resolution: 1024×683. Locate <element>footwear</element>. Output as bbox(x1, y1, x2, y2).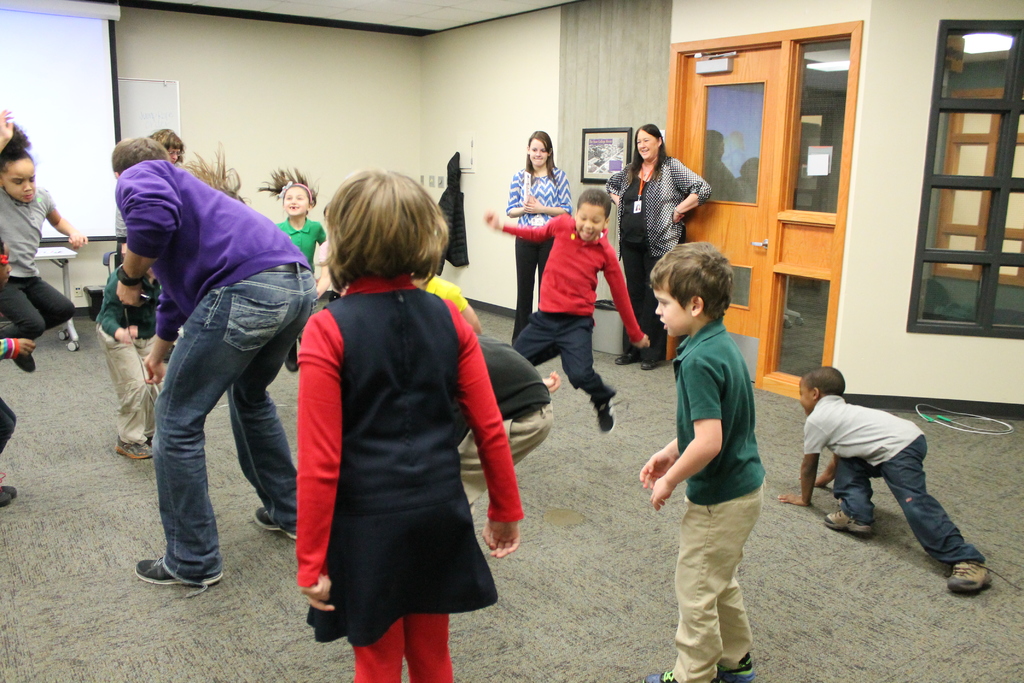
bbox(0, 486, 17, 497).
